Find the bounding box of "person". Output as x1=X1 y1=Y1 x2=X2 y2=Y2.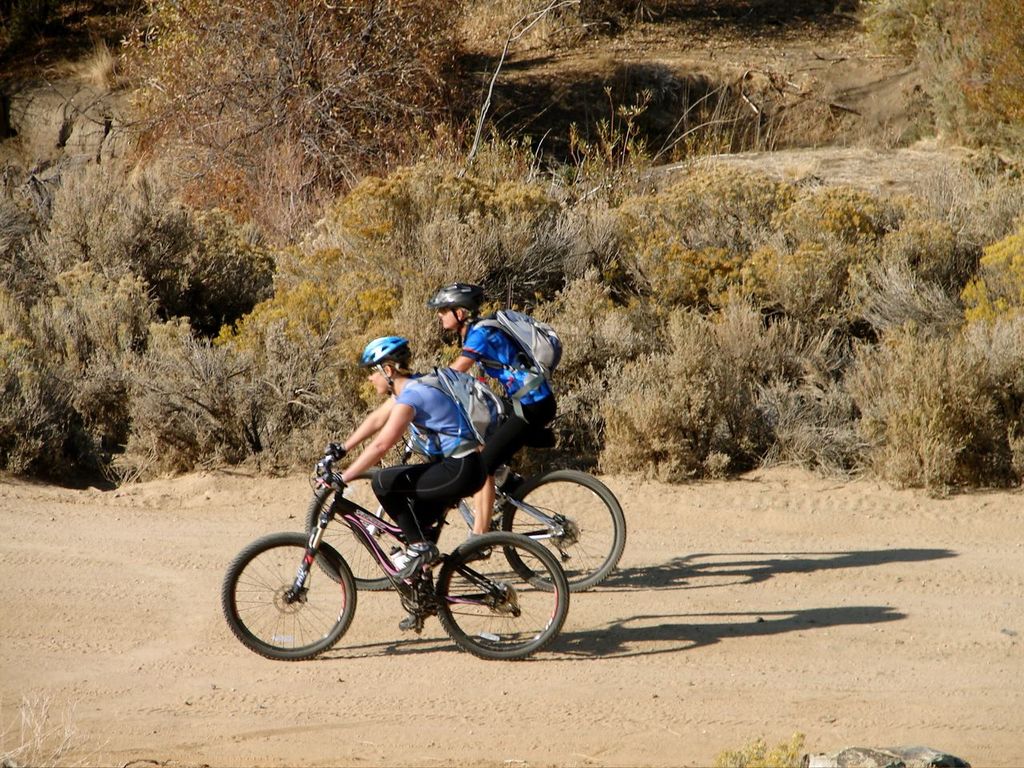
x1=268 y1=319 x2=563 y2=662.
